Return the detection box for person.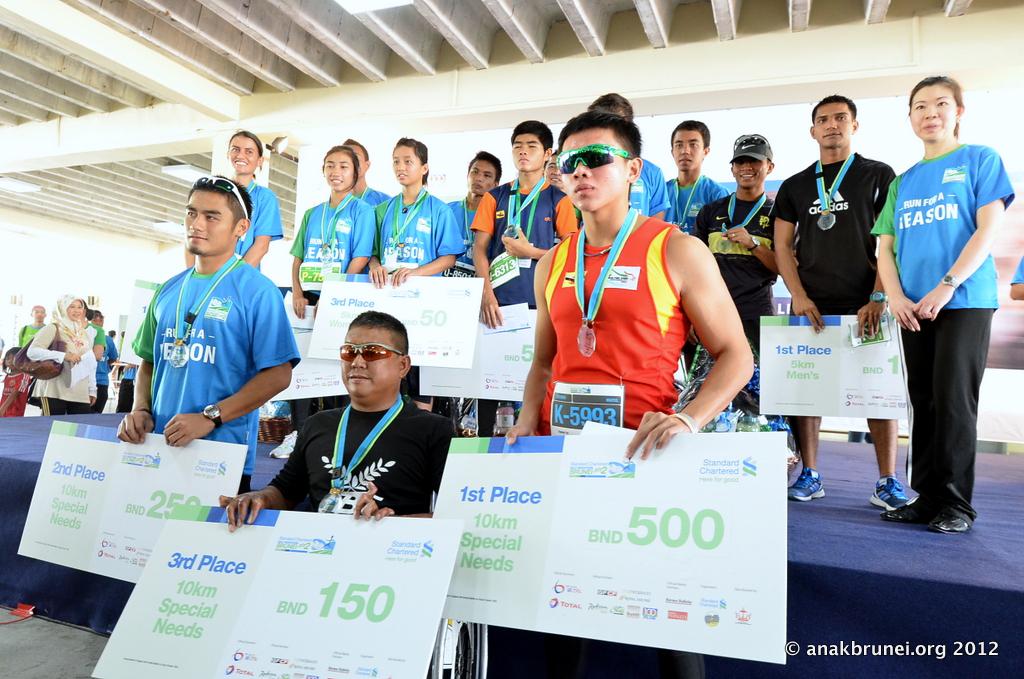
21/305/48/345.
